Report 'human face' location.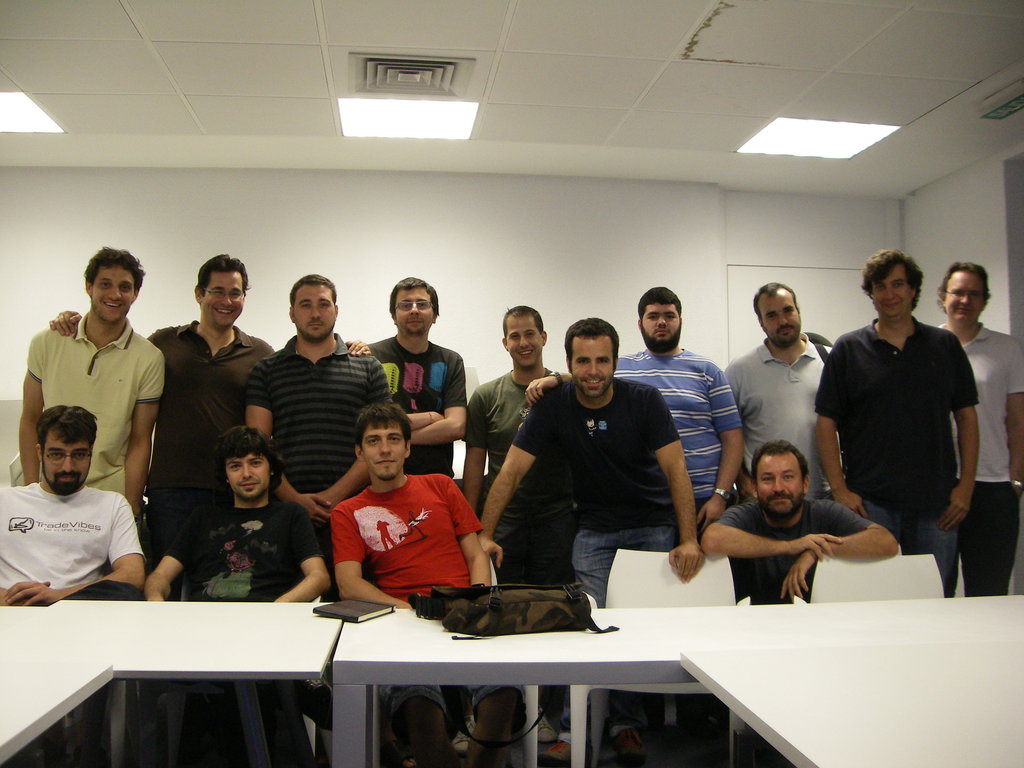
Report: x1=648, y1=299, x2=678, y2=346.
